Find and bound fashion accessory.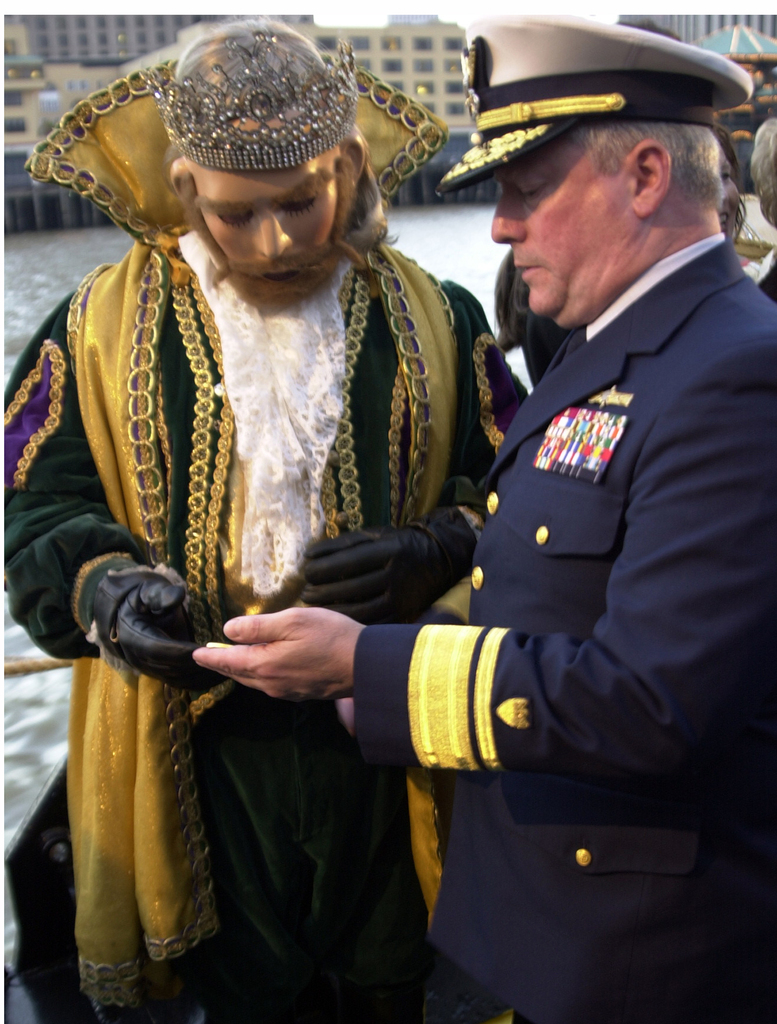
Bound: 91,569,215,688.
